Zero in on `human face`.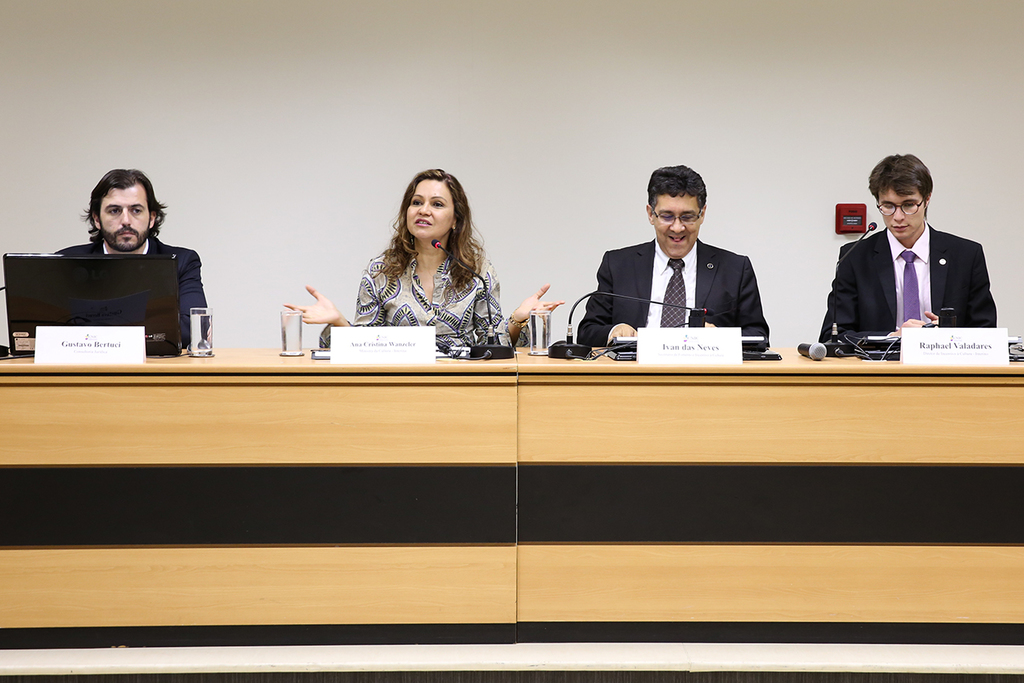
Zeroed in: (404,173,455,237).
